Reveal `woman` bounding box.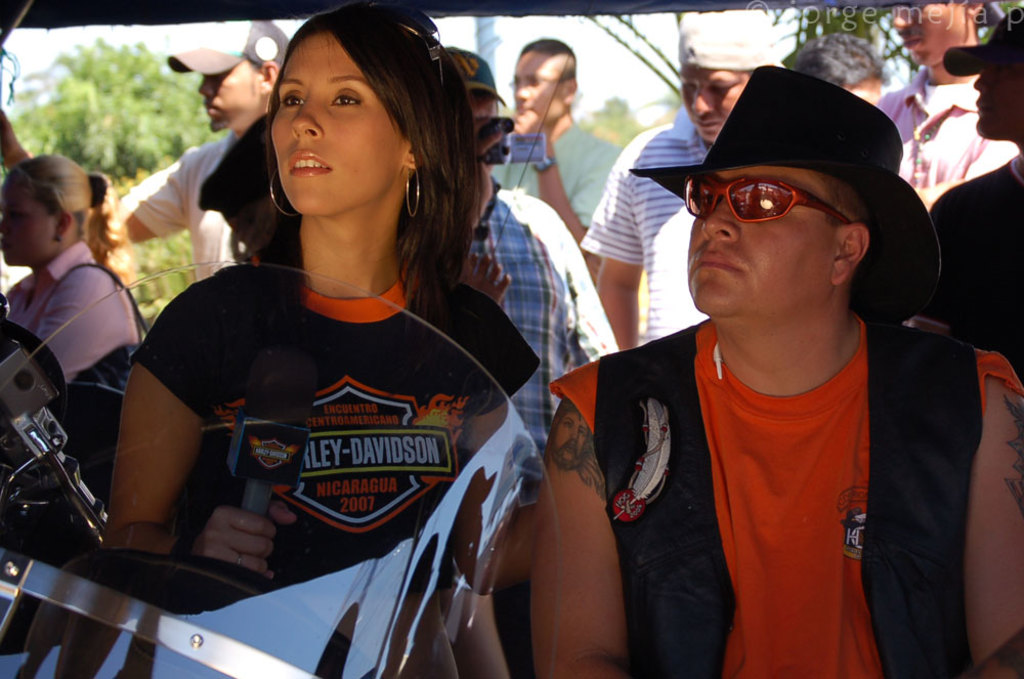
Revealed: [x1=0, y1=156, x2=147, y2=409].
